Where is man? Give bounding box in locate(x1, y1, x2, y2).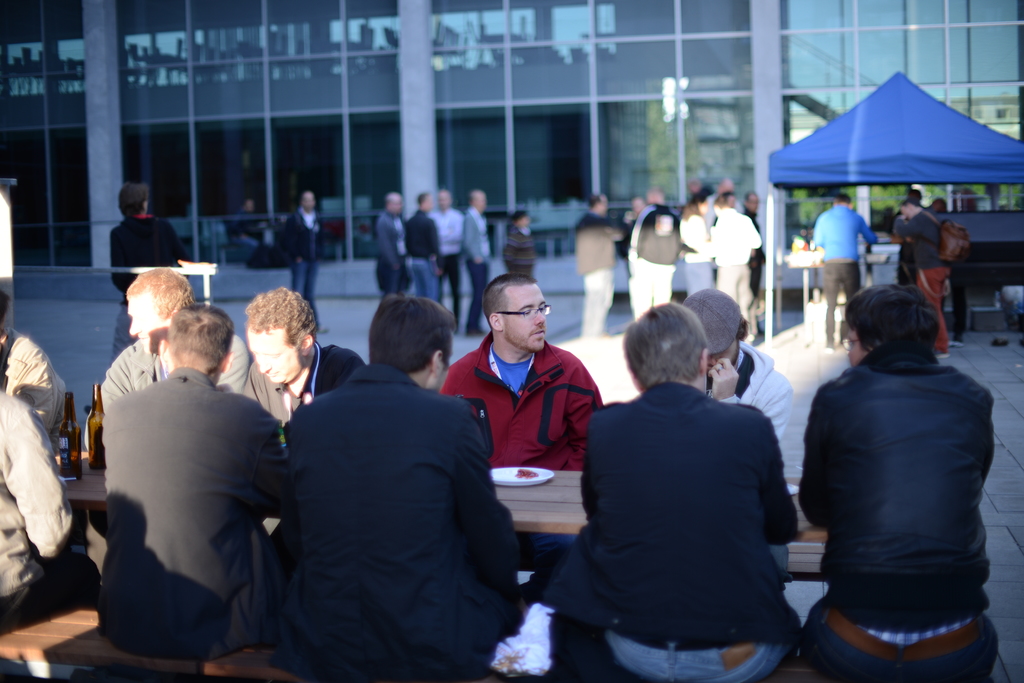
locate(97, 262, 245, 402).
